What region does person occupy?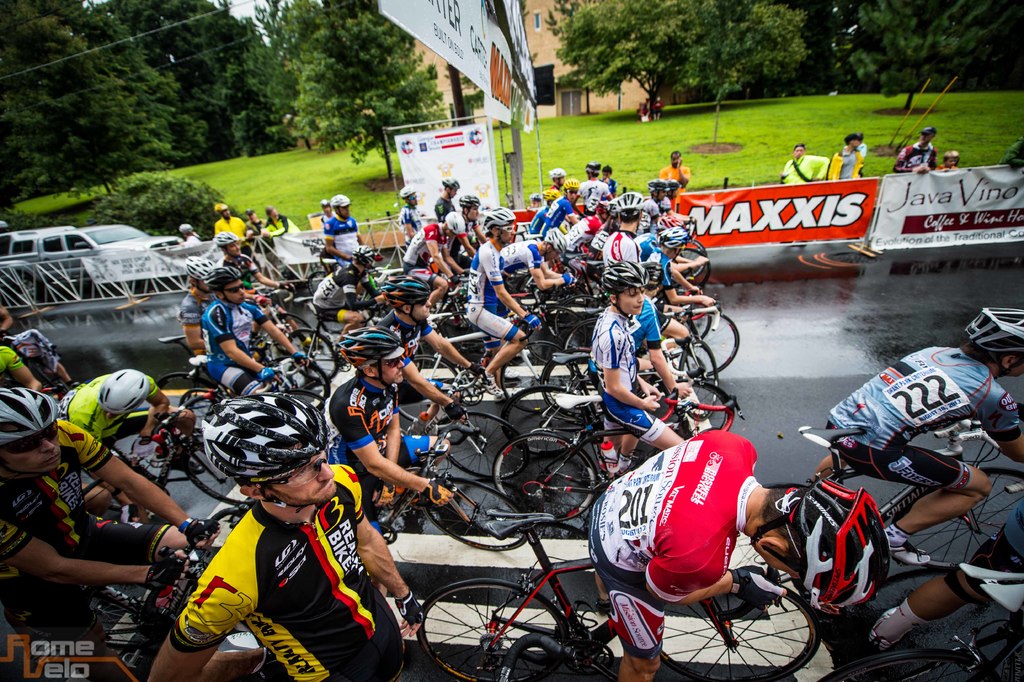
bbox=(893, 122, 938, 173).
